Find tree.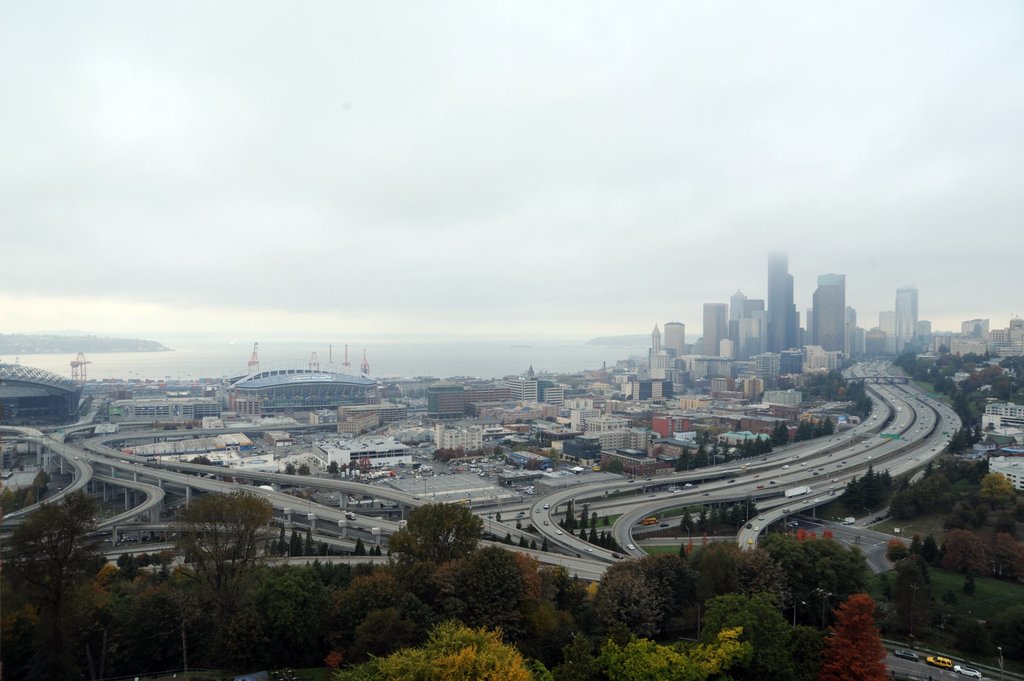
left=327, top=457, right=341, bottom=476.
